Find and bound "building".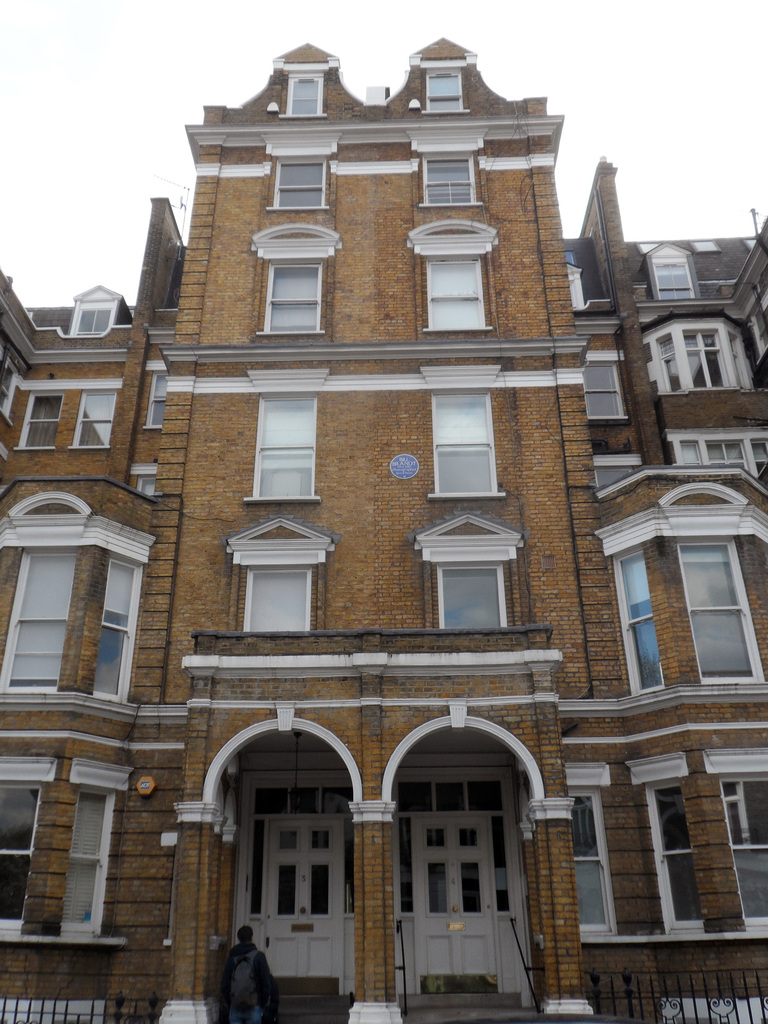
Bound: locate(0, 33, 767, 1023).
